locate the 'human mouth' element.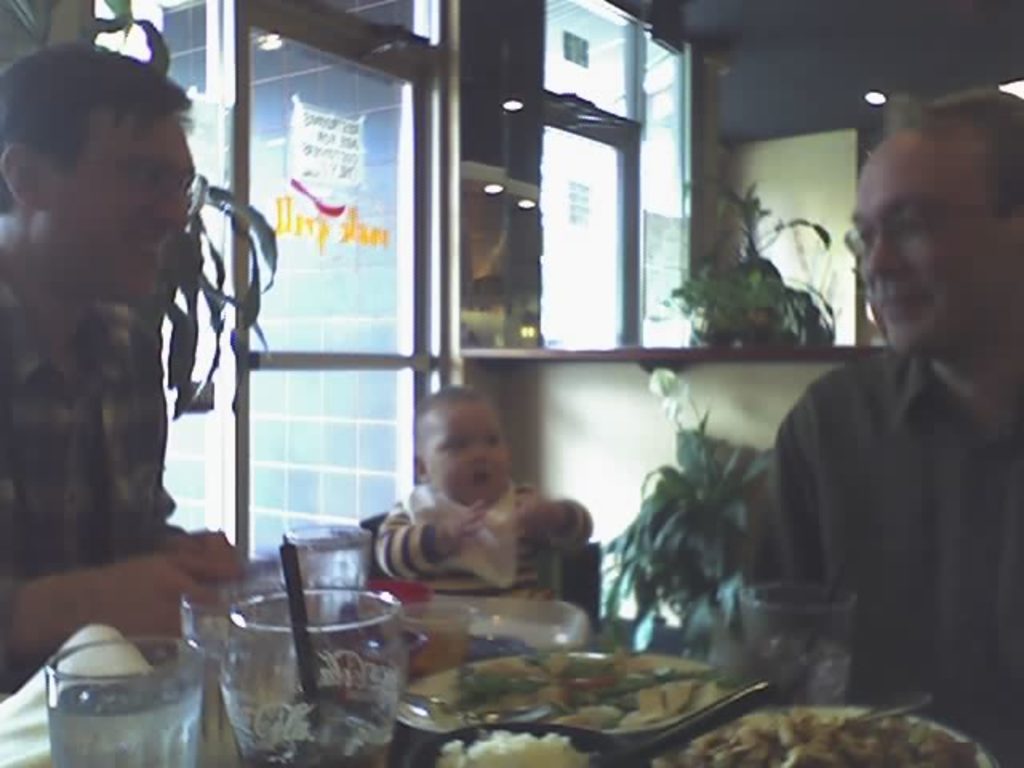
Element bbox: [left=877, top=282, right=933, bottom=322].
